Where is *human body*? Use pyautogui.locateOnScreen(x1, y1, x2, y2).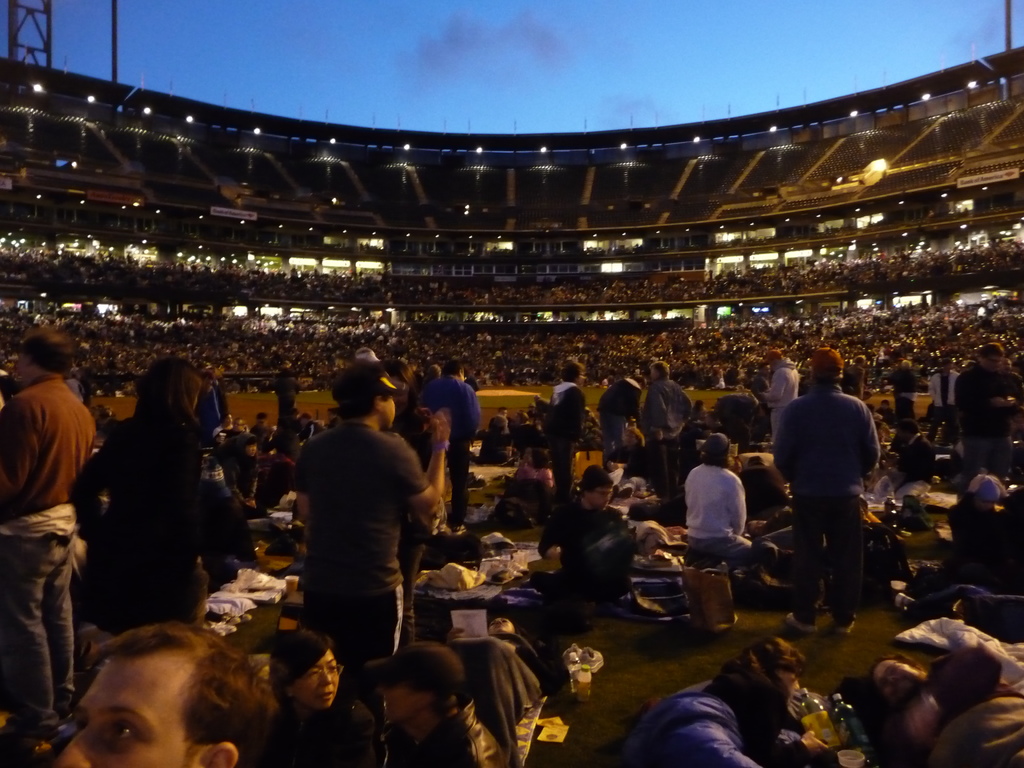
pyautogui.locateOnScreen(968, 259, 980, 271).
